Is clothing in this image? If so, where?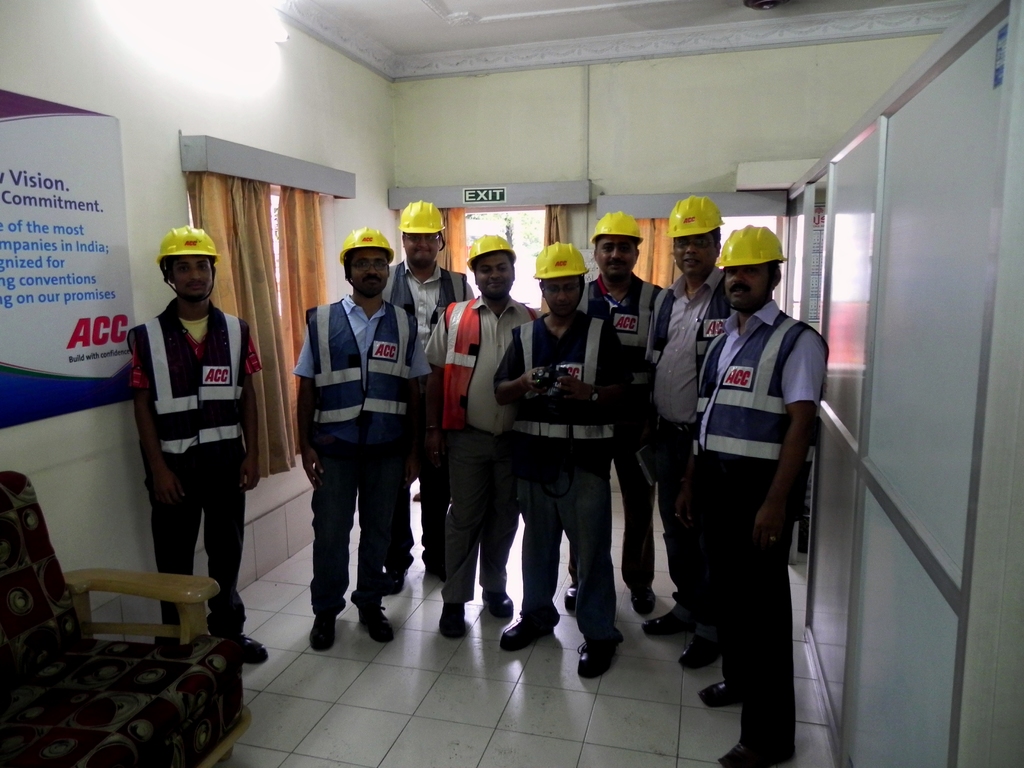
Yes, at region(378, 259, 476, 569).
